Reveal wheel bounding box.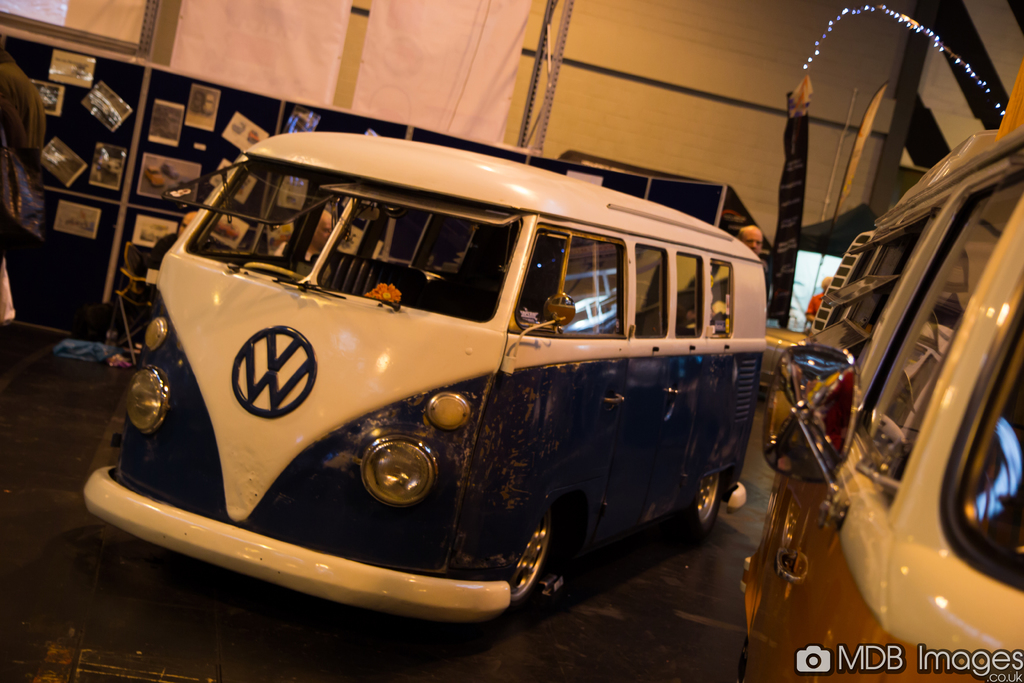
Revealed: (x1=499, y1=513, x2=554, y2=621).
